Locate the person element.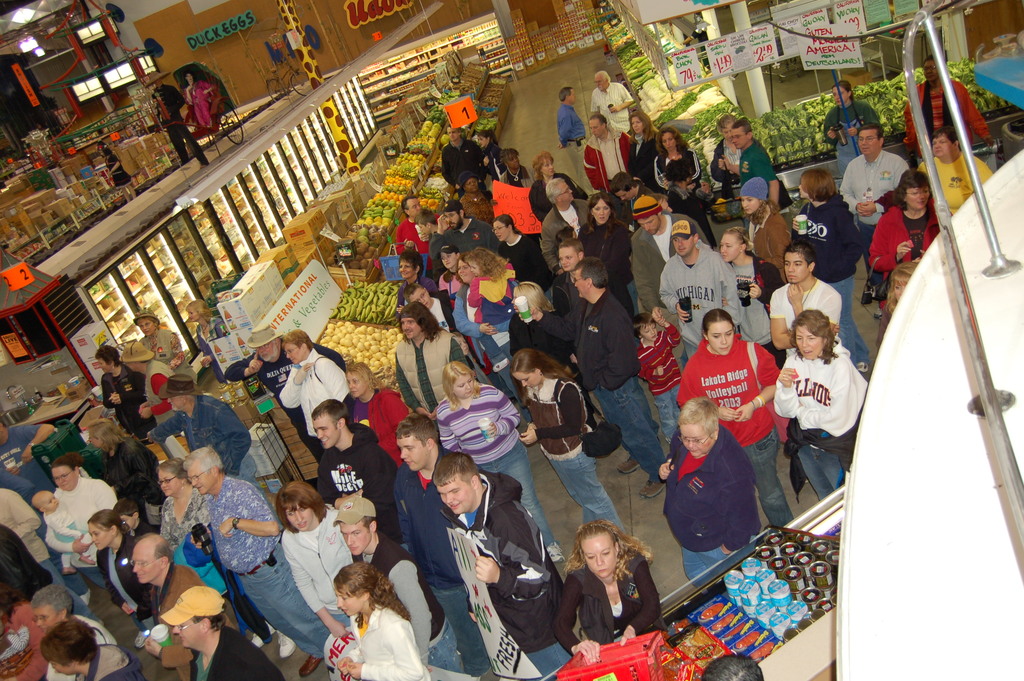
Element bbox: {"x1": 628, "y1": 108, "x2": 670, "y2": 193}.
